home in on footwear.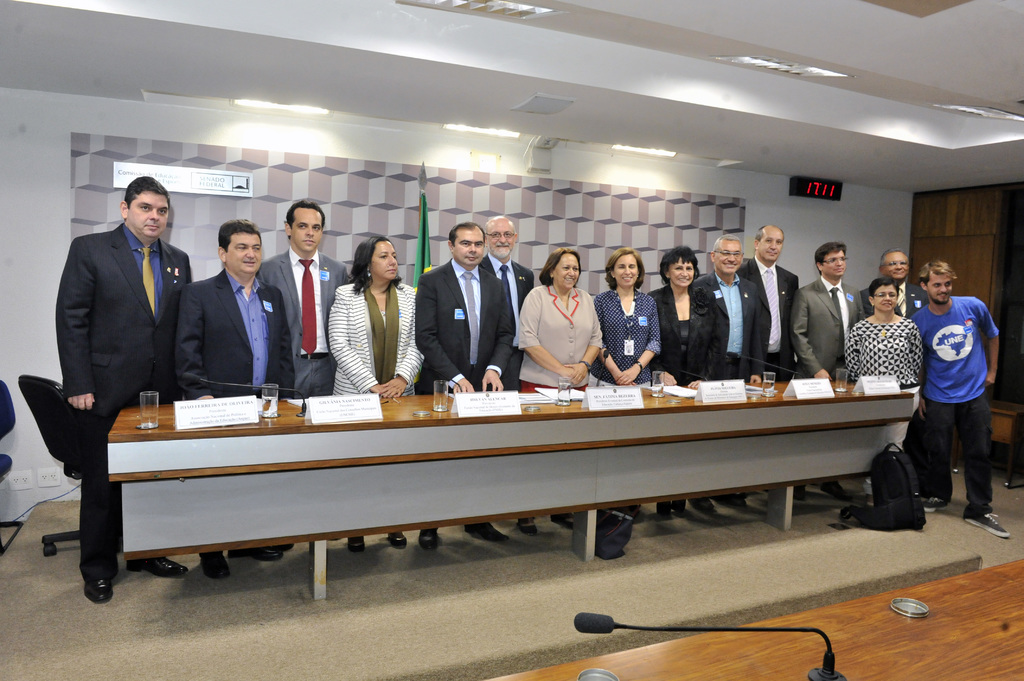
Homed in at box(692, 495, 719, 515).
